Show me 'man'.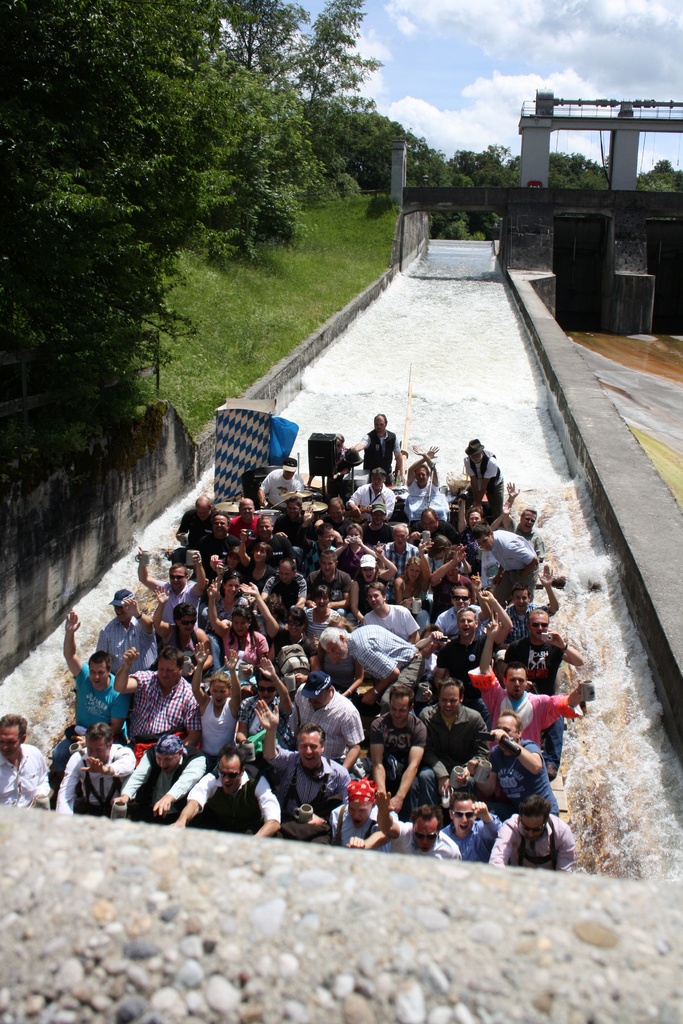
'man' is here: rect(486, 604, 579, 692).
